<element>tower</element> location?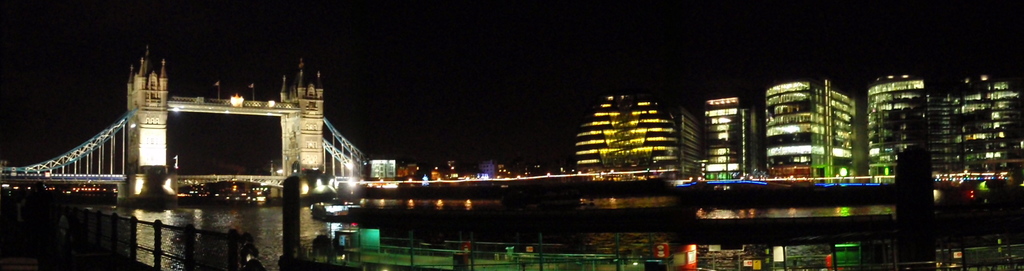
51, 74, 337, 209
